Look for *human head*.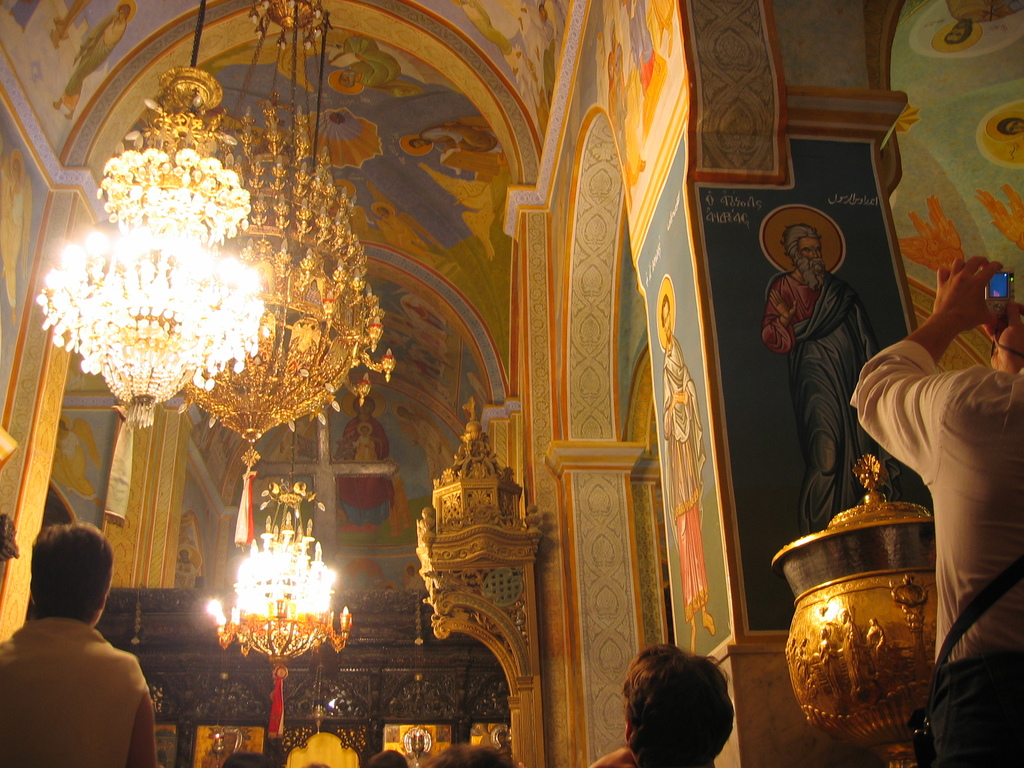
Found: [783,225,822,270].
